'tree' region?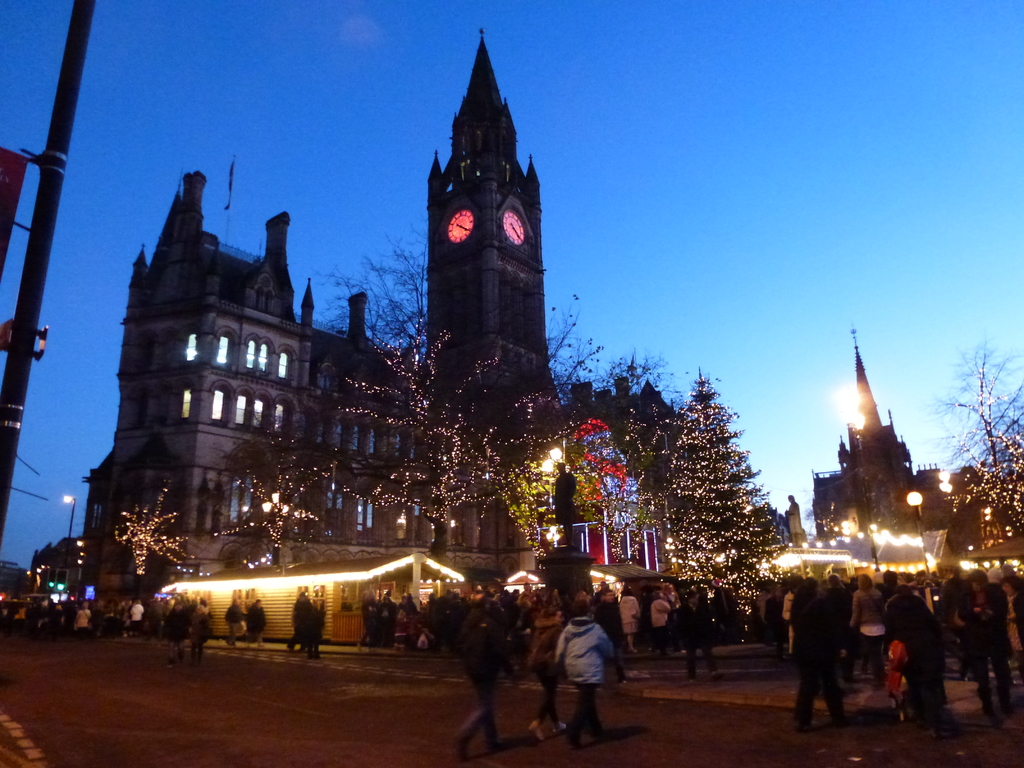
(left=99, top=474, right=193, bottom=583)
